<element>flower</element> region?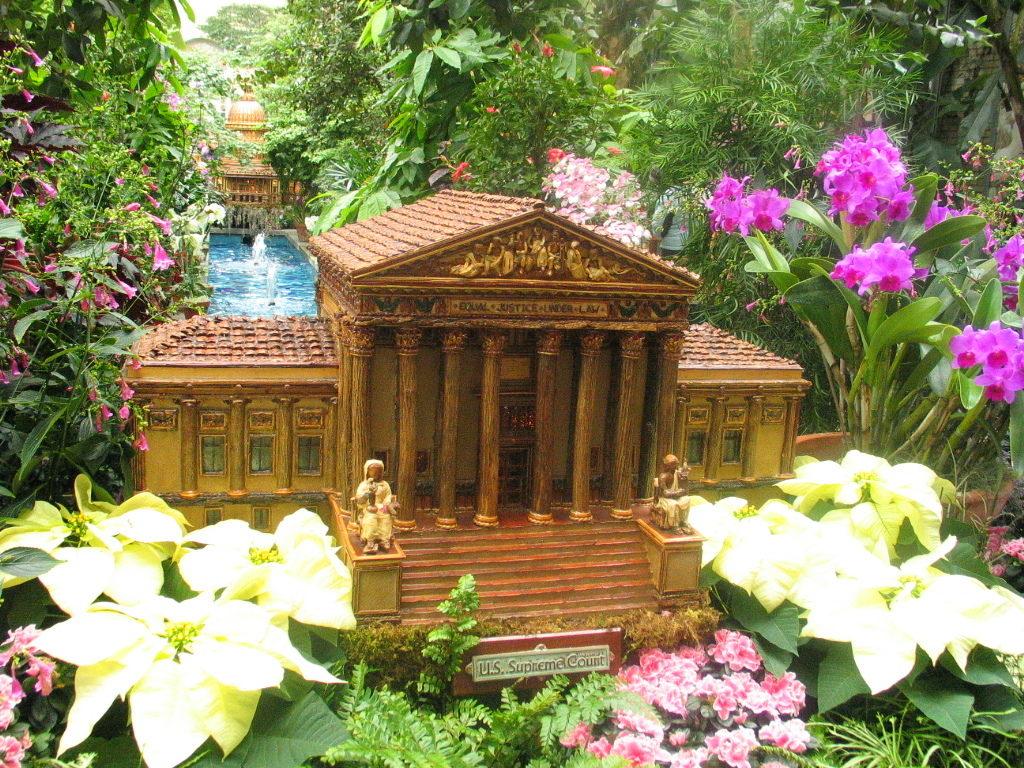
l=540, t=42, r=555, b=58
